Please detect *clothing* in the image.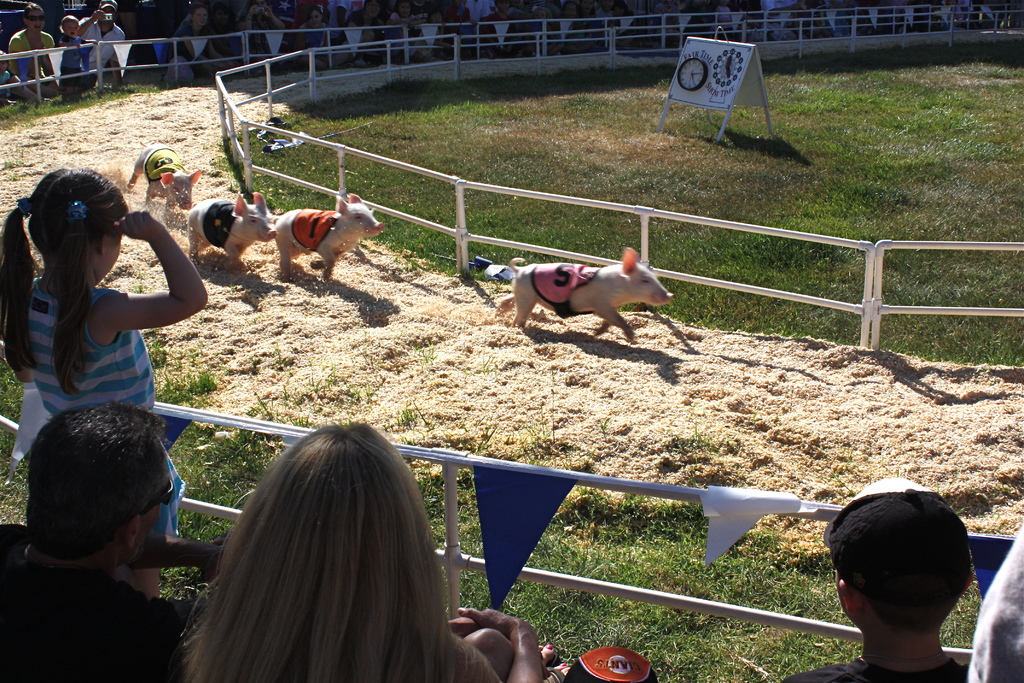
detection(71, 14, 124, 83).
